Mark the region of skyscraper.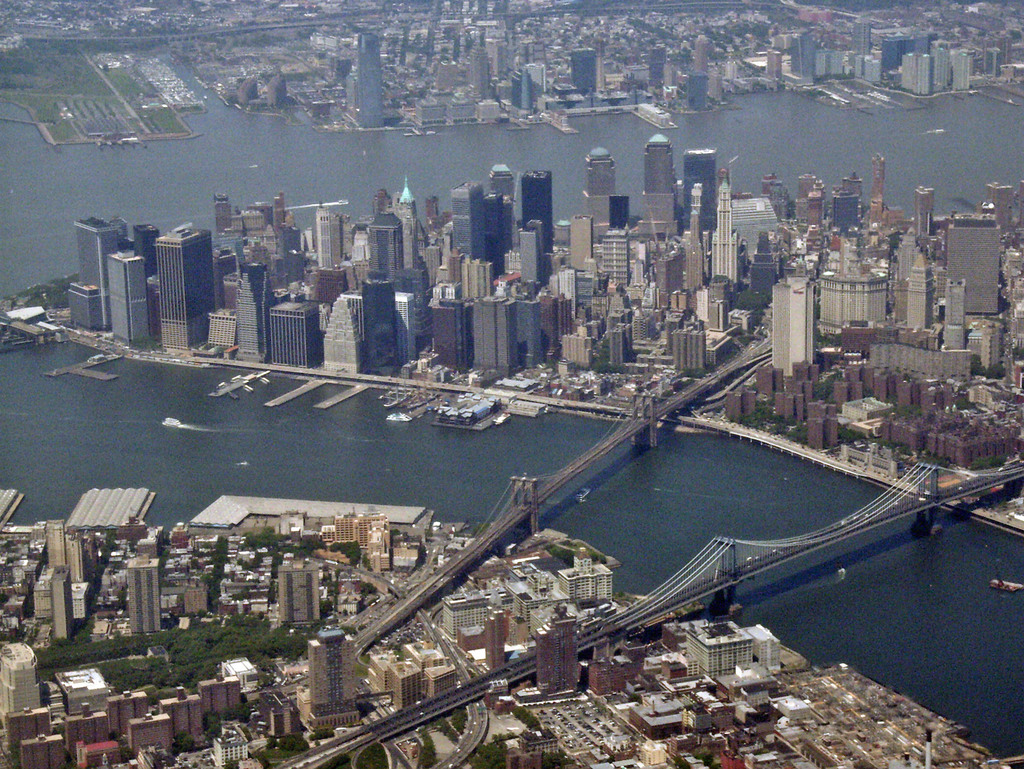
Region: bbox(985, 179, 1011, 243).
